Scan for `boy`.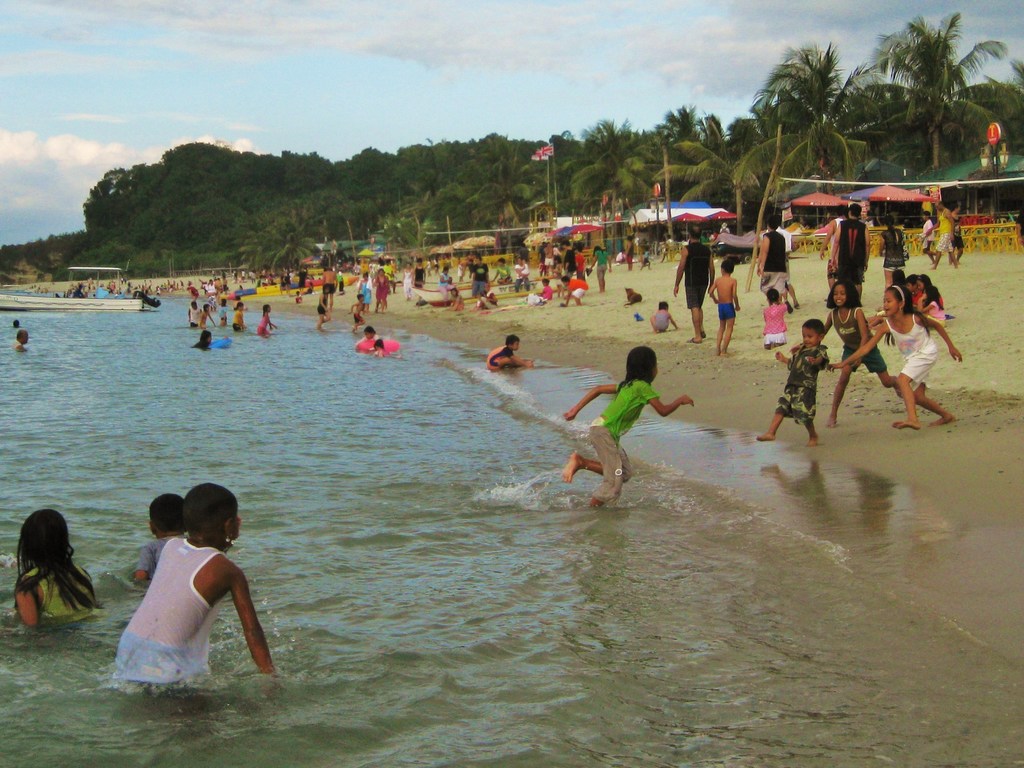
Scan result: (486, 333, 534, 369).
